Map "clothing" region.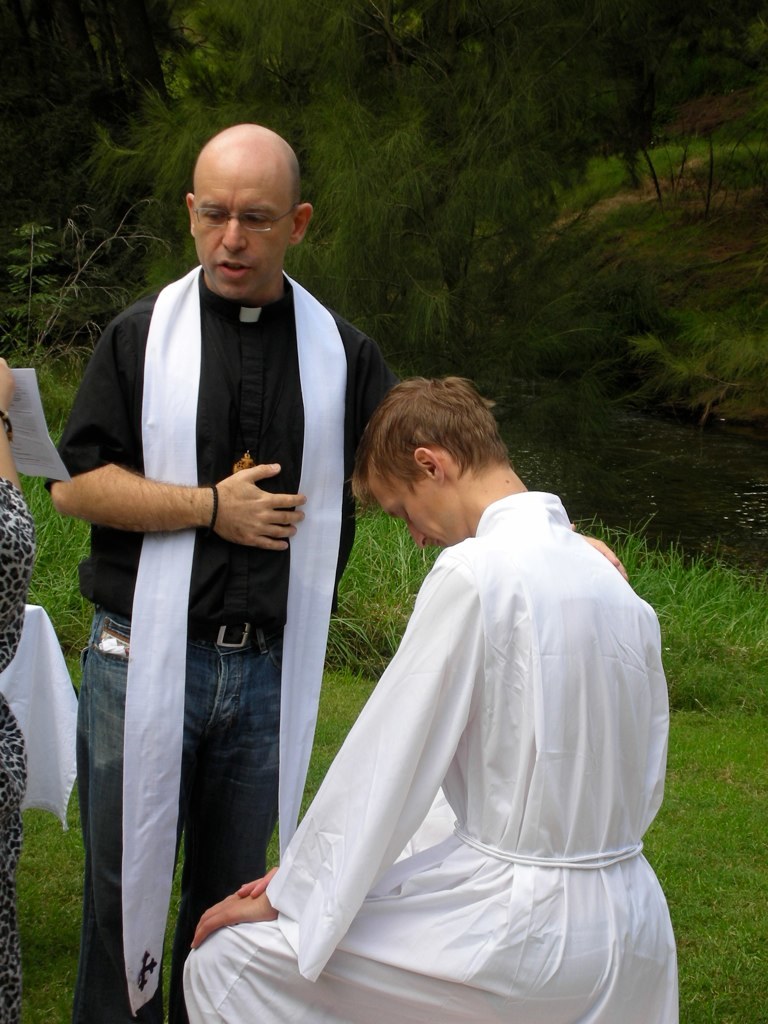
Mapped to detection(51, 257, 395, 1023).
